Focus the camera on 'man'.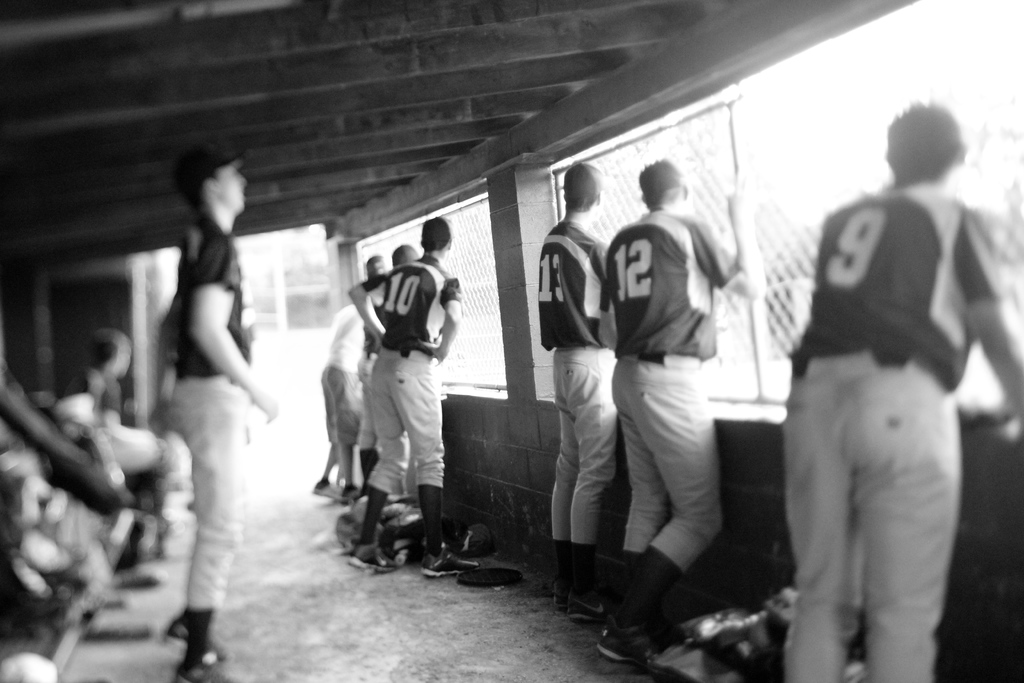
Focus region: box(533, 157, 623, 607).
